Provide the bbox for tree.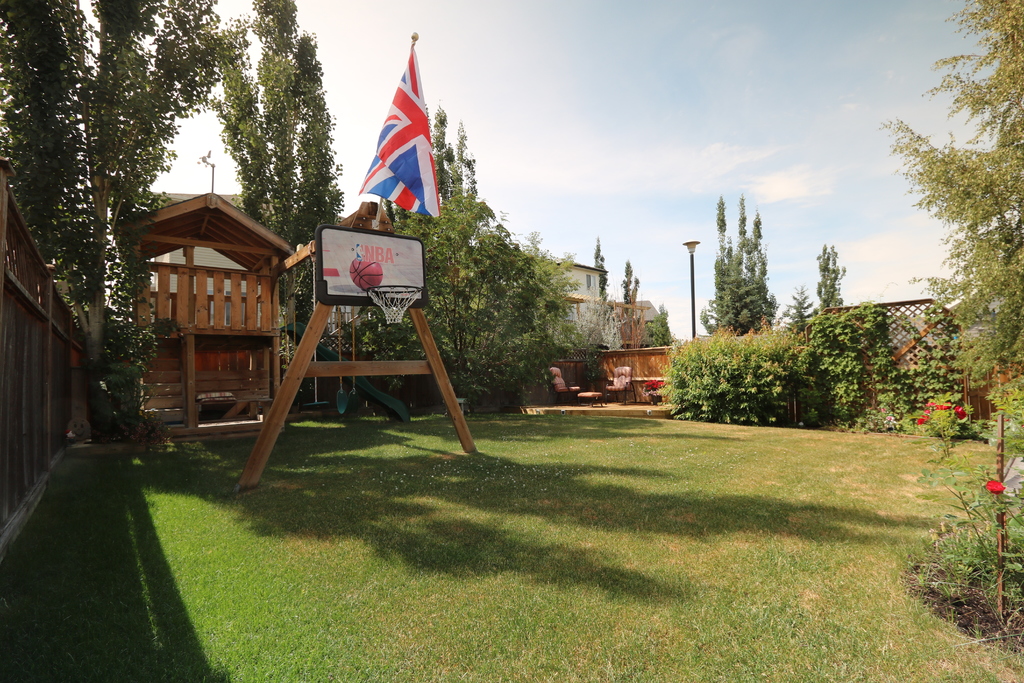
bbox=[871, 0, 1023, 391].
